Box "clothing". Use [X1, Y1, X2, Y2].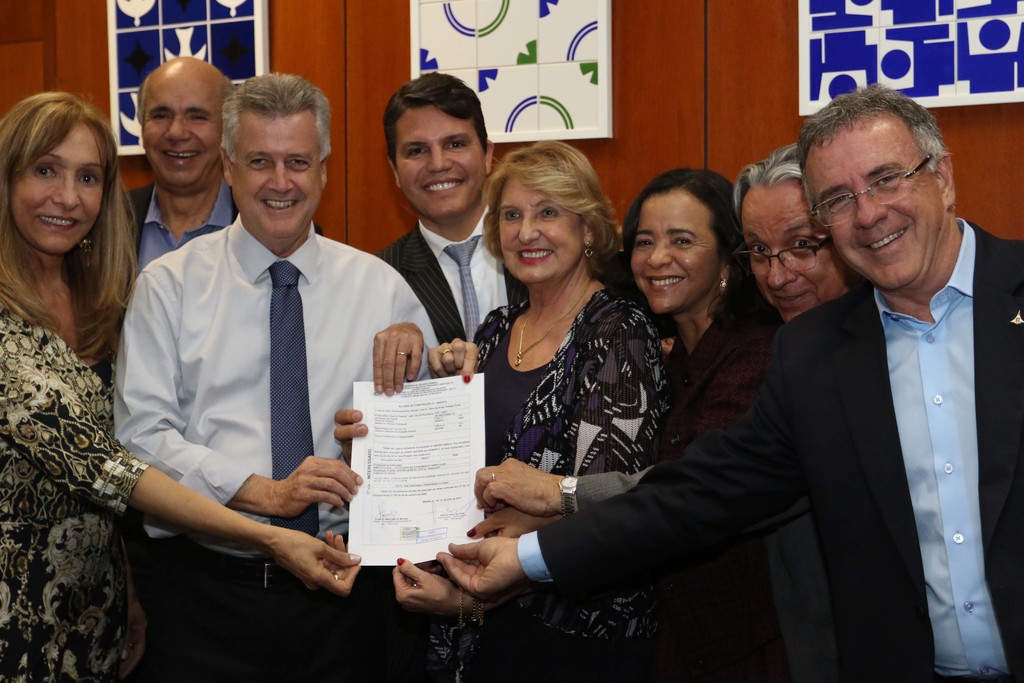
[123, 179, 321, 278].
